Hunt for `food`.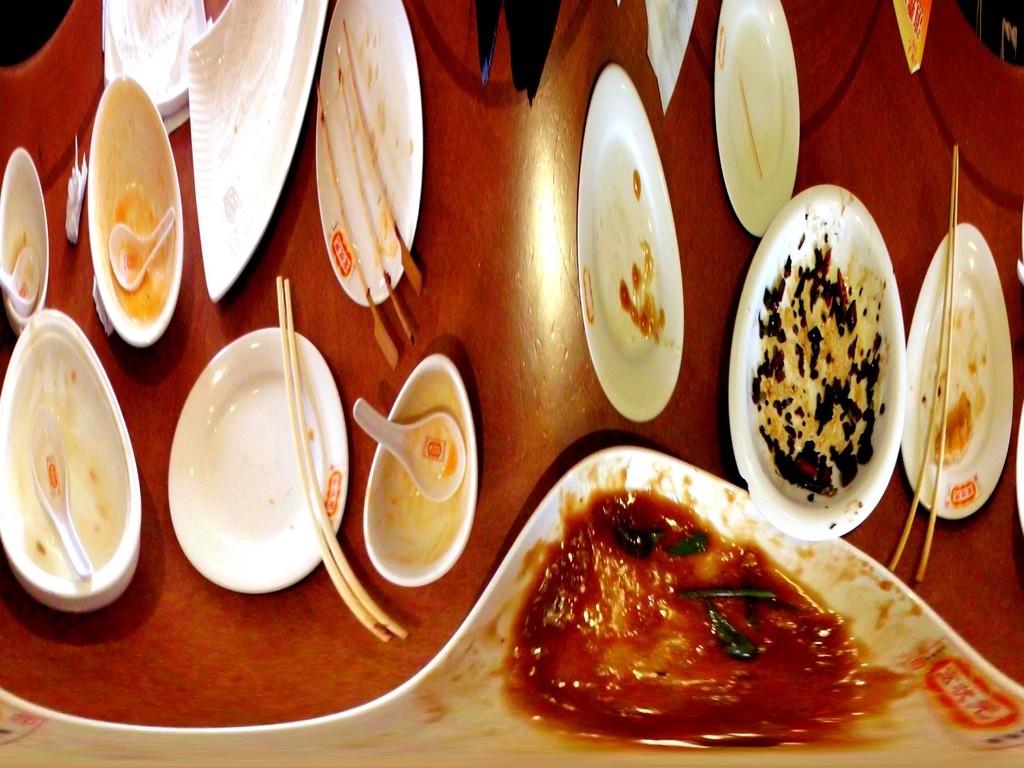
Hunted down at left=513, top=458, right=910, bottom=740.
